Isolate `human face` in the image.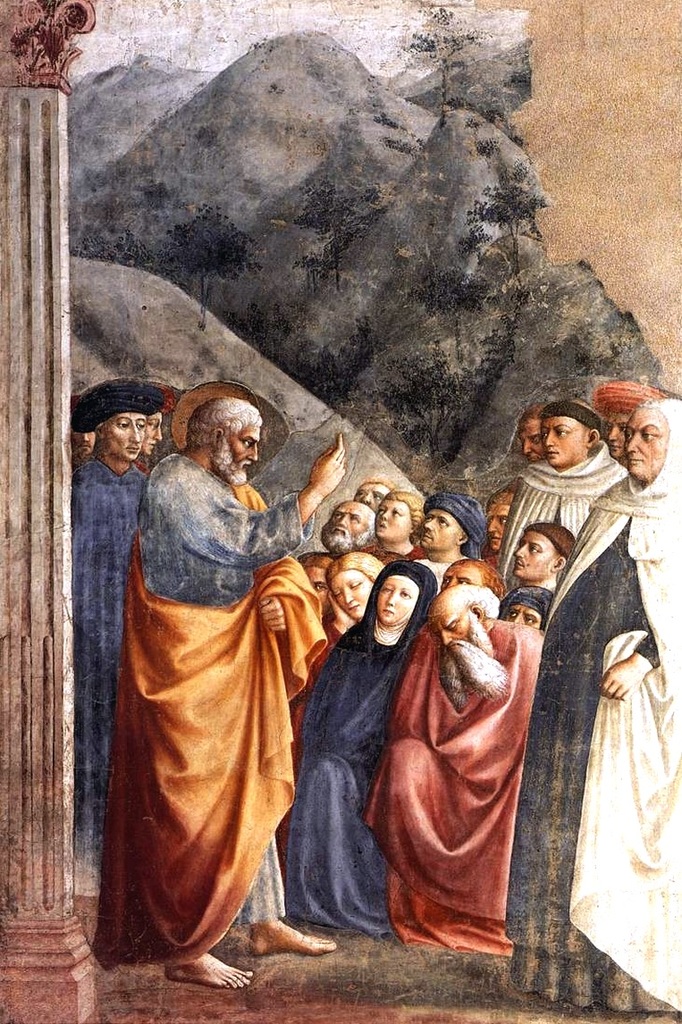
Isolated region: (left=107, top=413, right=144, bottom=455).
